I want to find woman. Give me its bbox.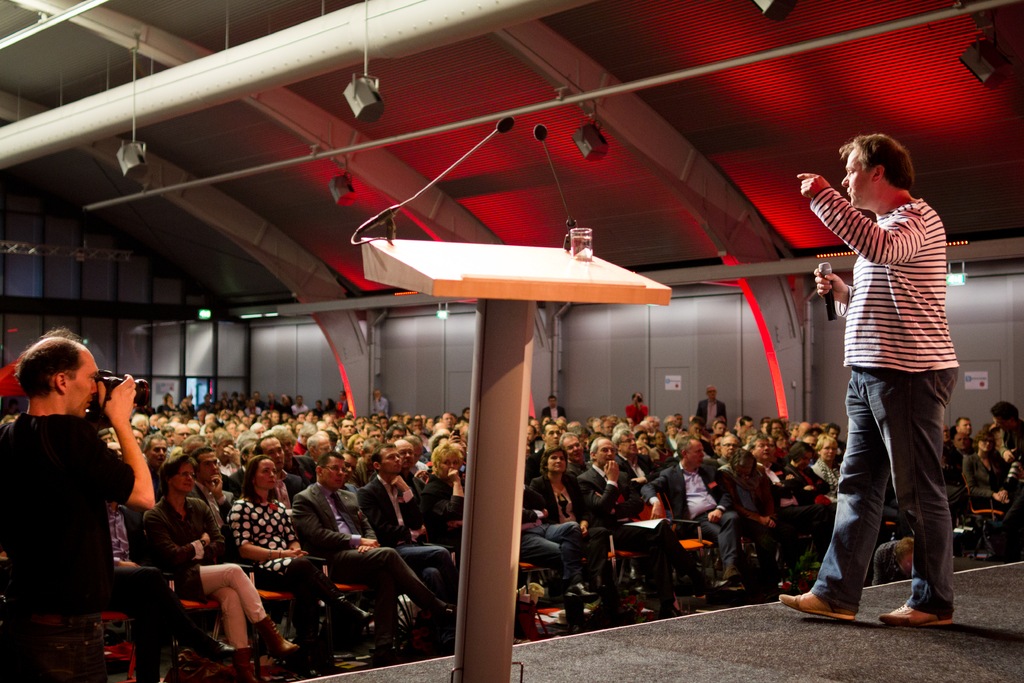
locate(710, 432, 723, 458).
